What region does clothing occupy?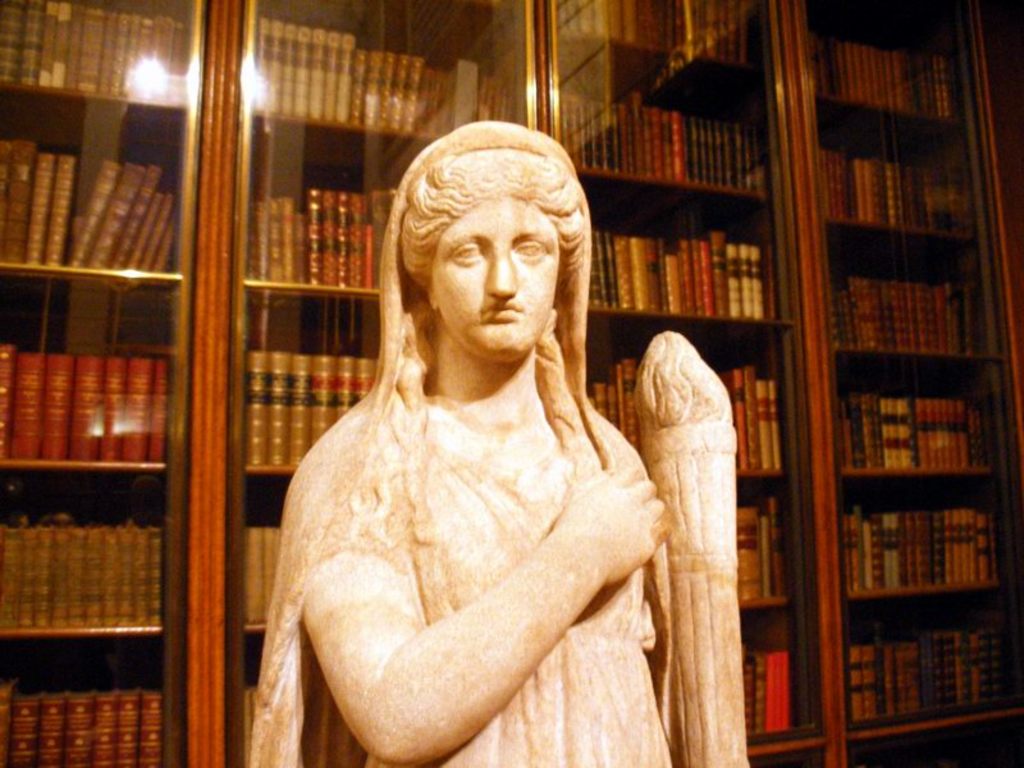
BBox(268, 270, 701, 749).
